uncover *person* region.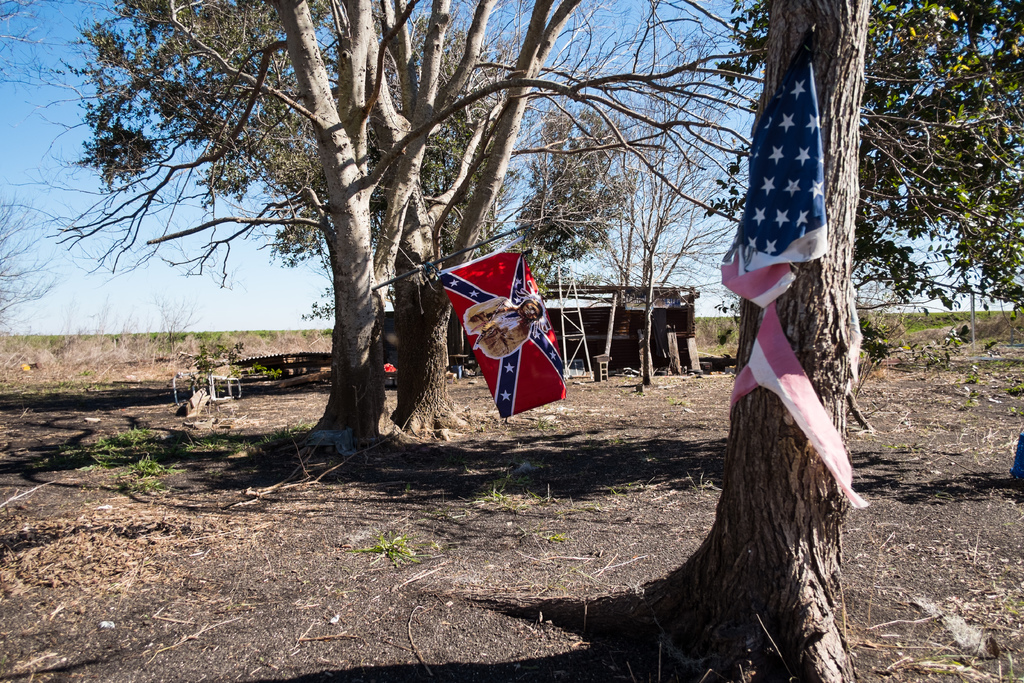
Uncovered: <region>474, 297, 542, 350</region>.
